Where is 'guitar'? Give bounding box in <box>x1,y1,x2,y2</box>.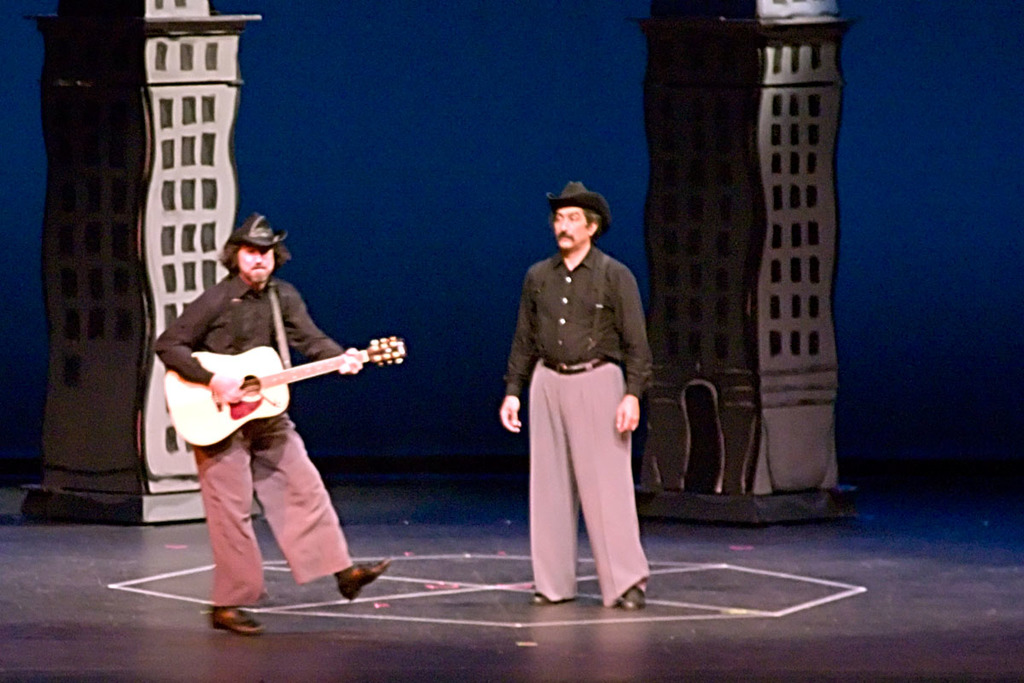
<box>164,332,408,452</box>.
